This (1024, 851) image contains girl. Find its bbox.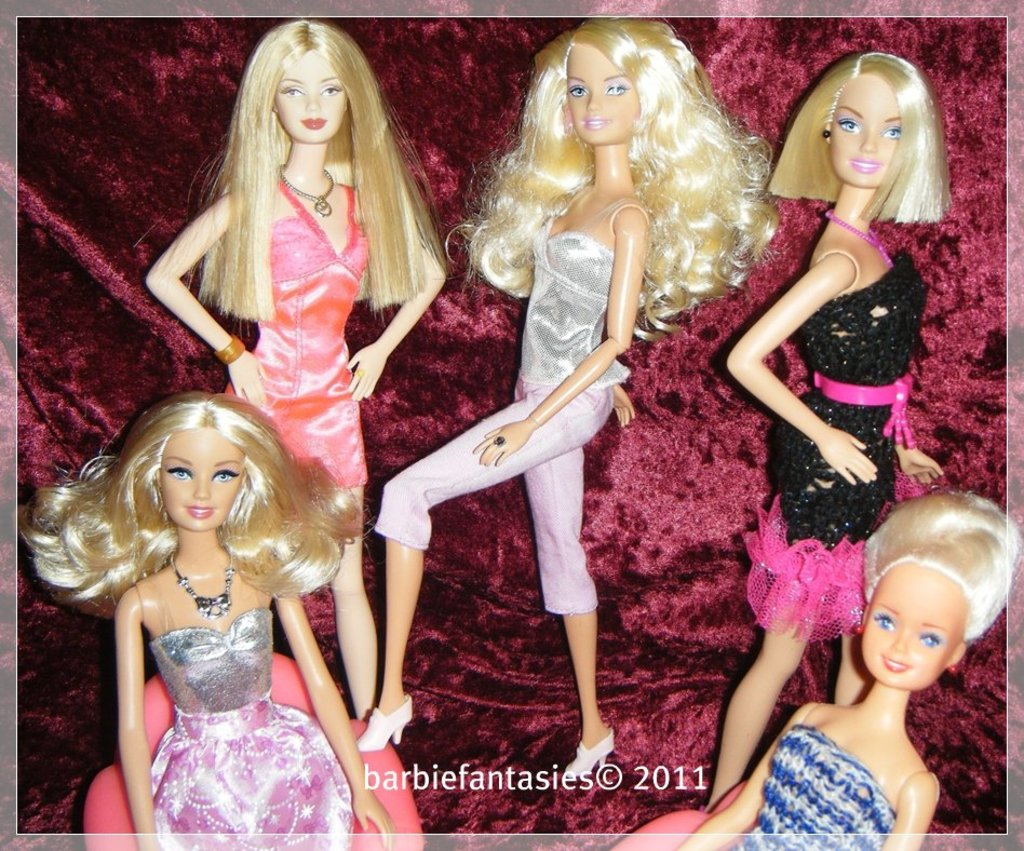
crop(703, 58, 953, 809).
